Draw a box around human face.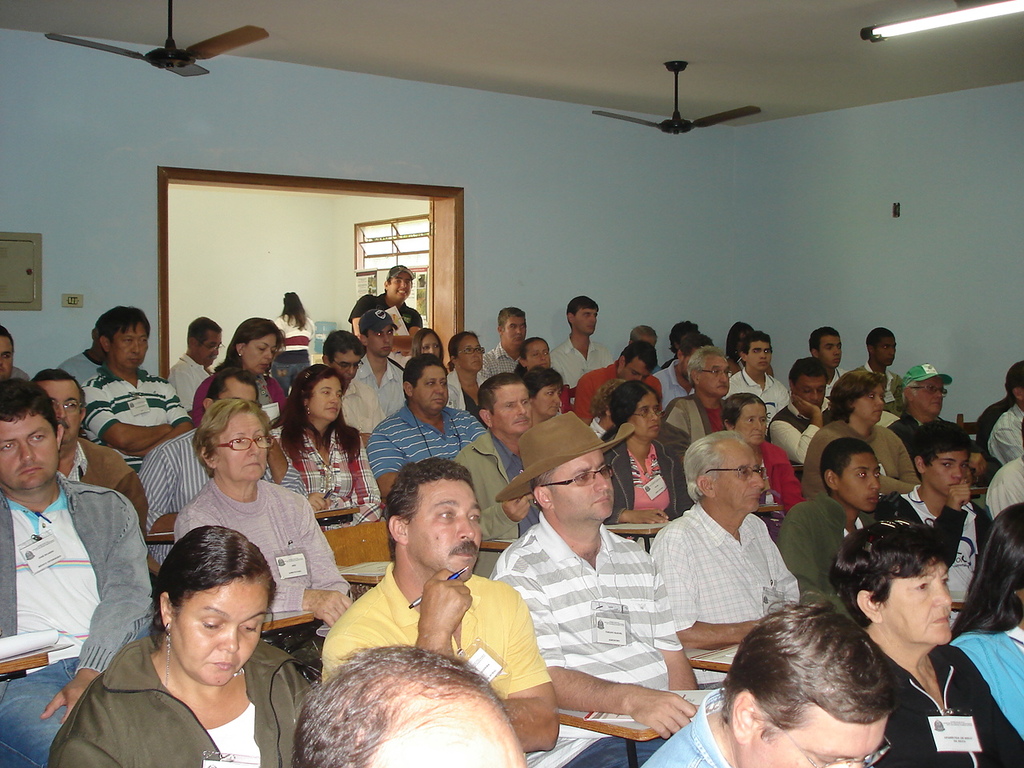
locate(215, 414, 273, 485).
